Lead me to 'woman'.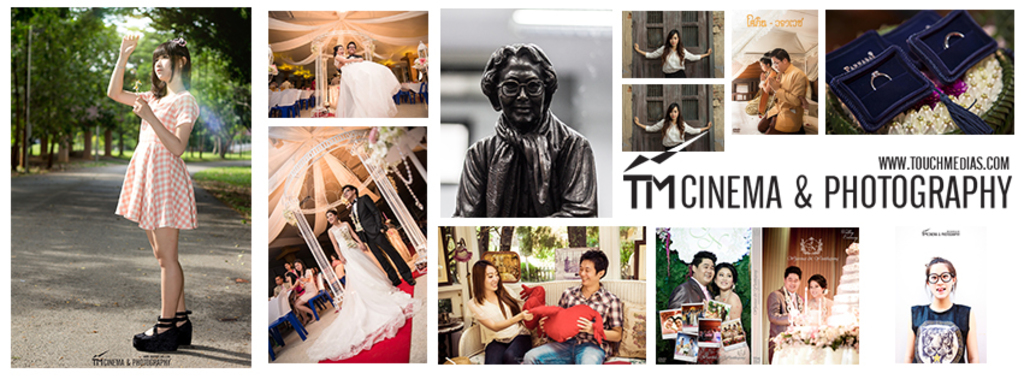
Lead to <region>799, 271, 840, 320</region>.
